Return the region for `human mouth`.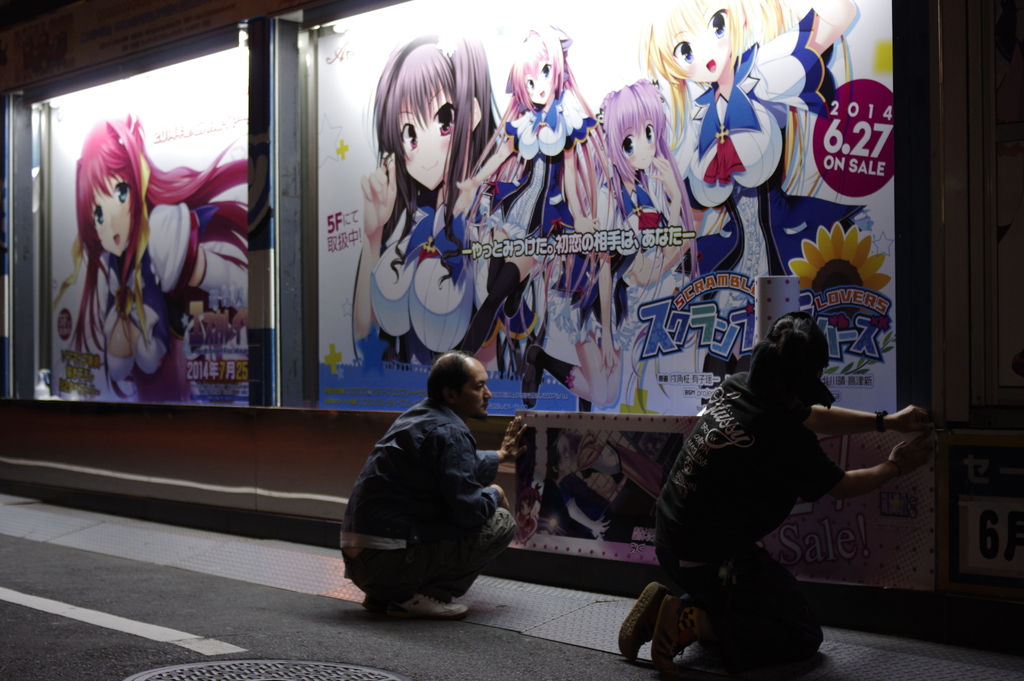
locate(425, 164, 435, 172).
